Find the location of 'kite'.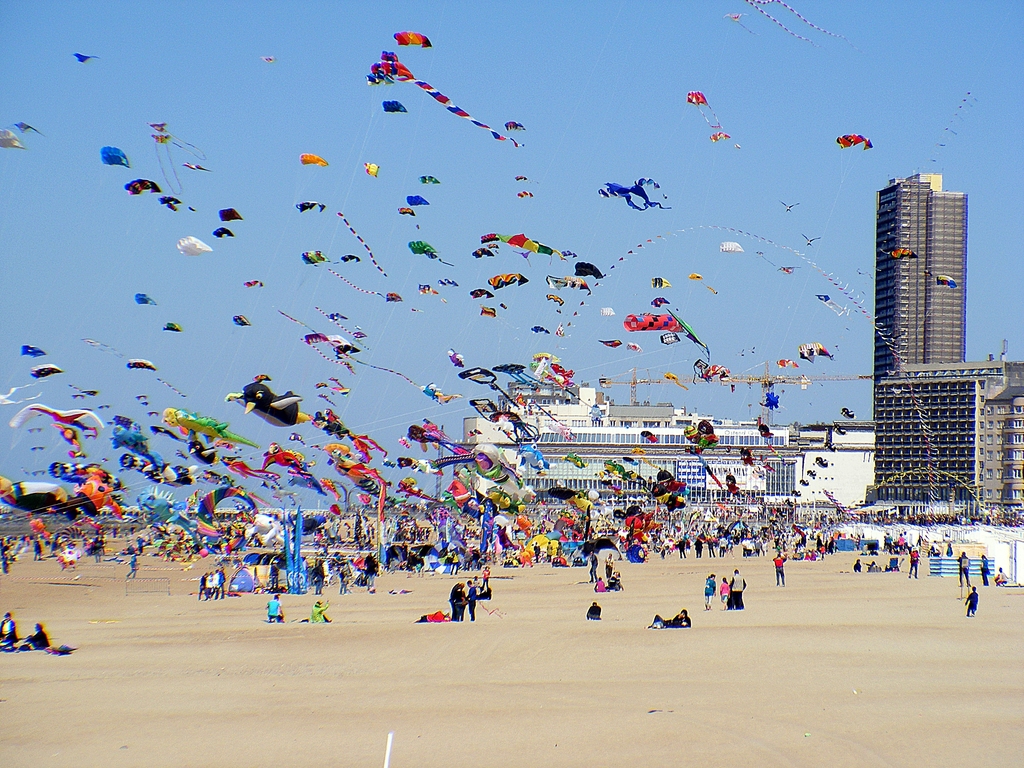
Location: (x1=509, y1=173, x2=531, y2=183).
